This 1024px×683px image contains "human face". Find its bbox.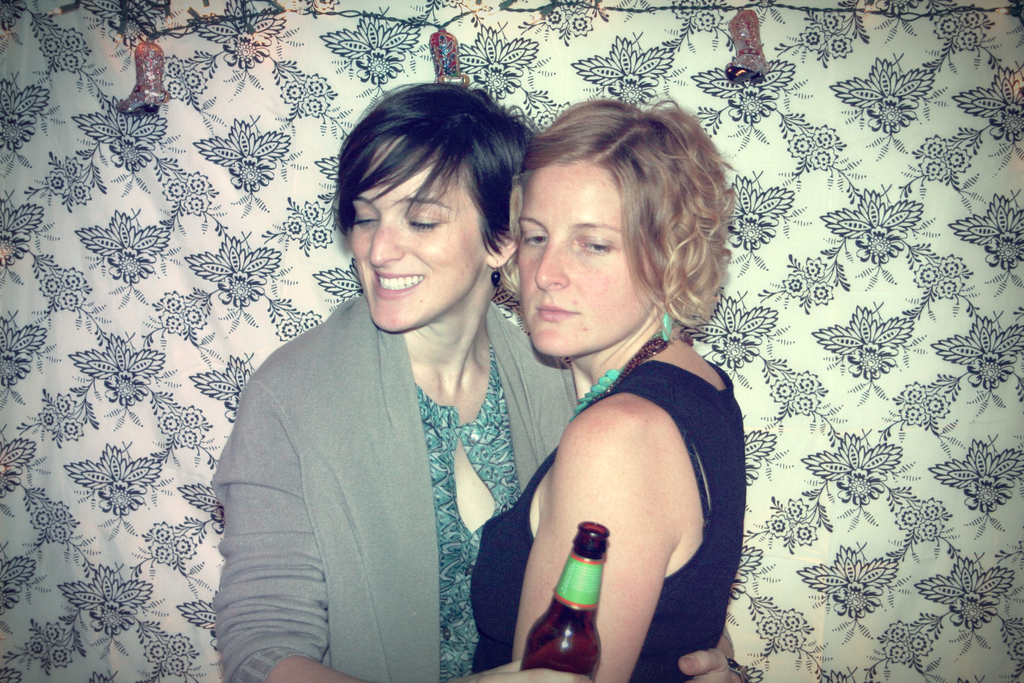
box(515, 154, 661, 353).
